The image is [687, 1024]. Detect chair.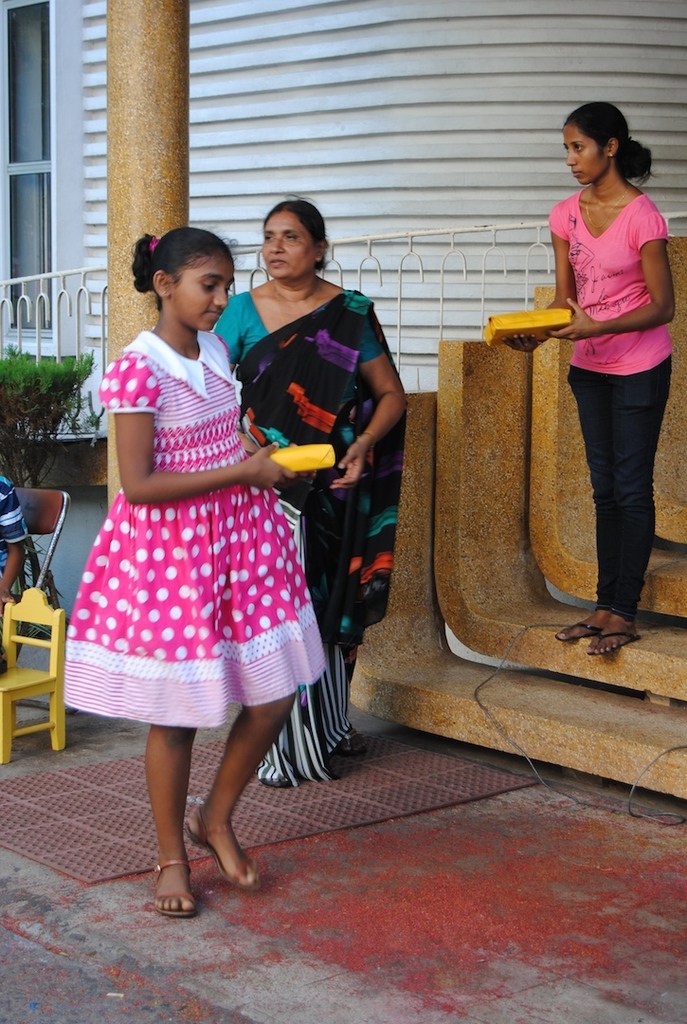
Detection: box=[0, 575, 65, 768].
